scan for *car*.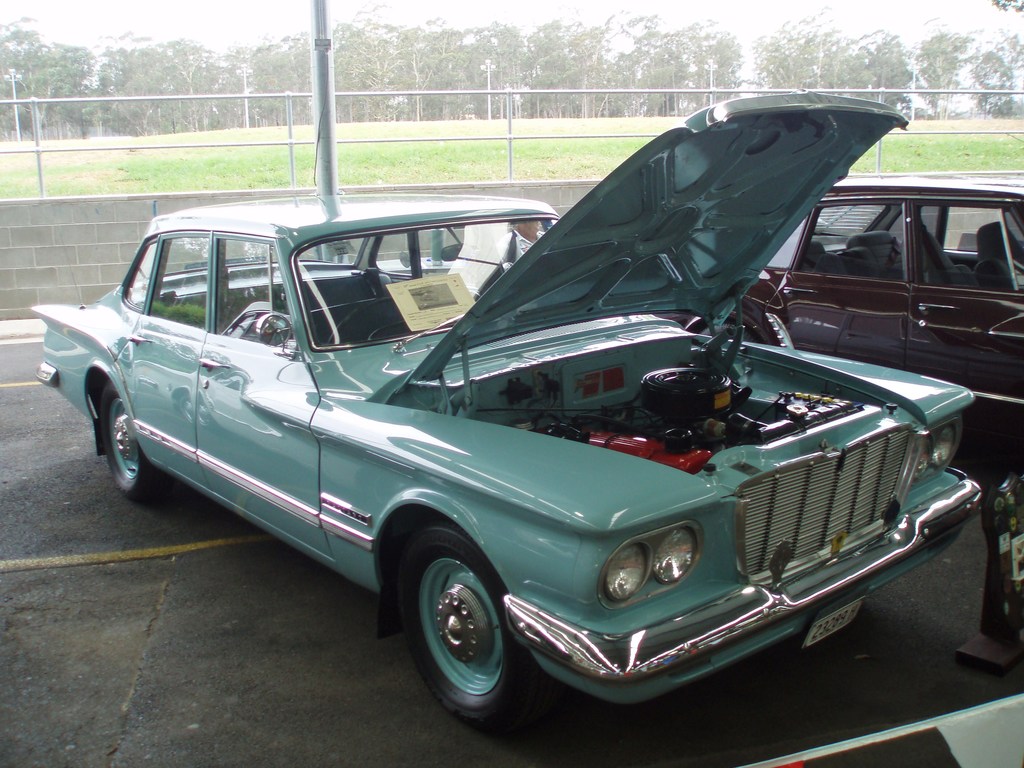
Scan result: bbox=[411, 291, 426, 296].
